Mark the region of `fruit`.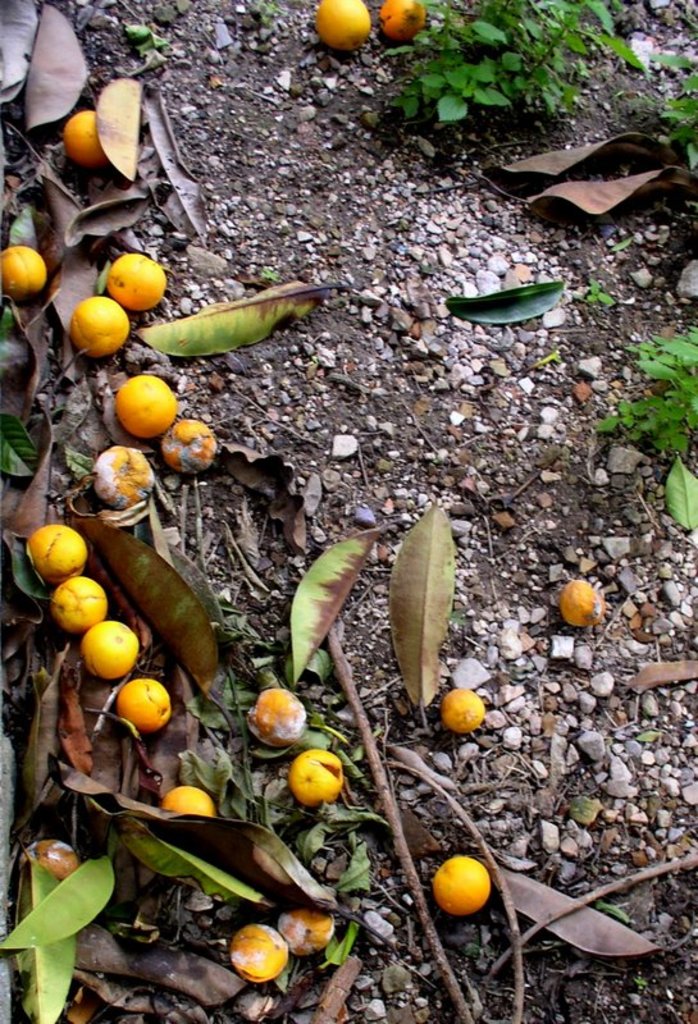
Region: 272,908,338,954.
